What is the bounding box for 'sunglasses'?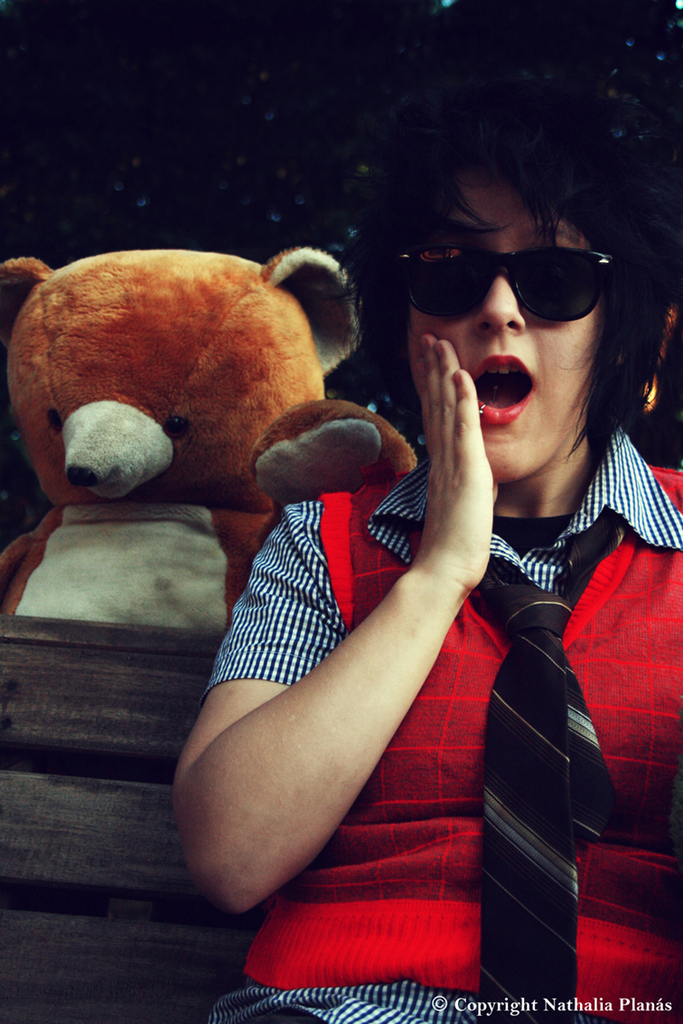
(x1=411, y1=233, x2=619, y2=320).
